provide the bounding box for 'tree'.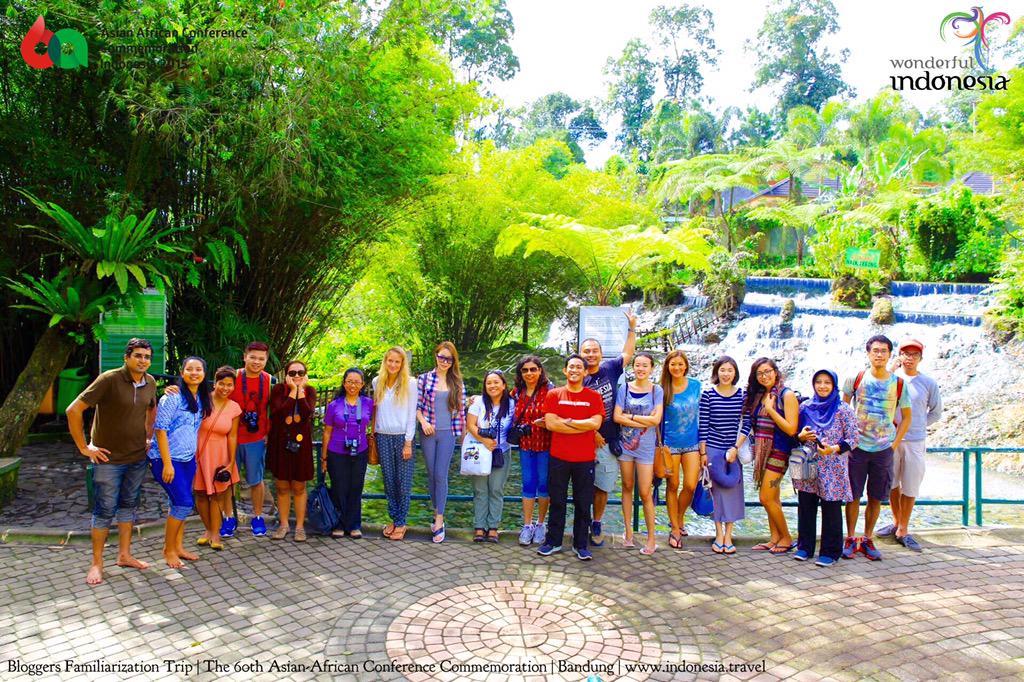
x1=650, y1=8, x2=714, y2=100.
